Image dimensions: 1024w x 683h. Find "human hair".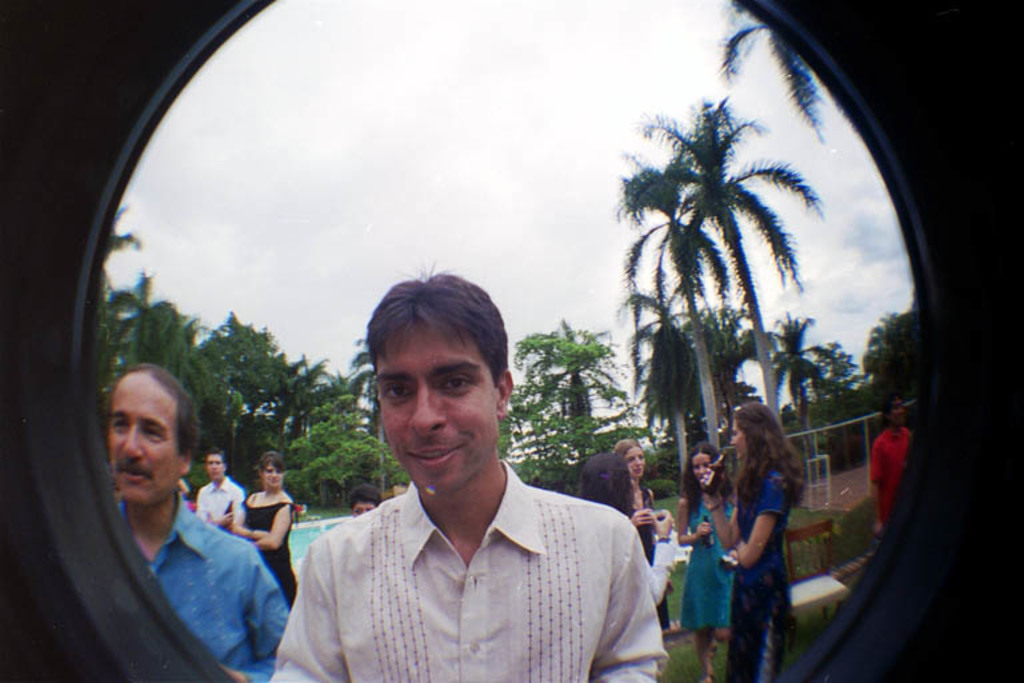
<bbox>256, 447, 285, 476</bbox>.
